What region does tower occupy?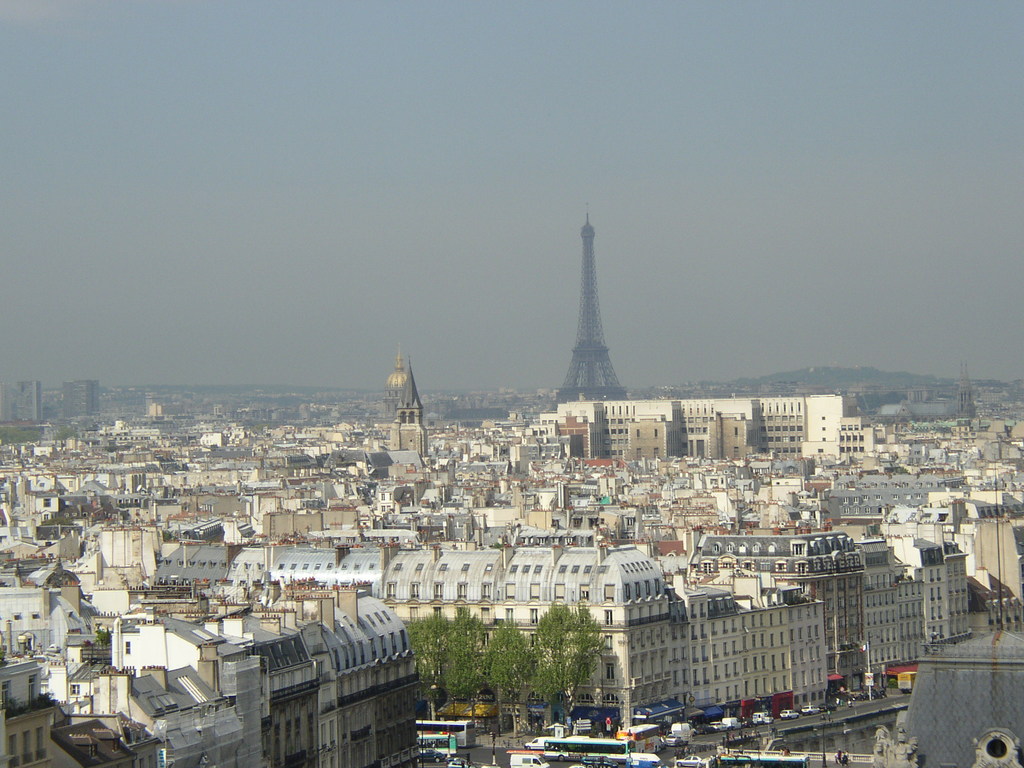
<bbox>54, 375, 104, 421</bbox>.
